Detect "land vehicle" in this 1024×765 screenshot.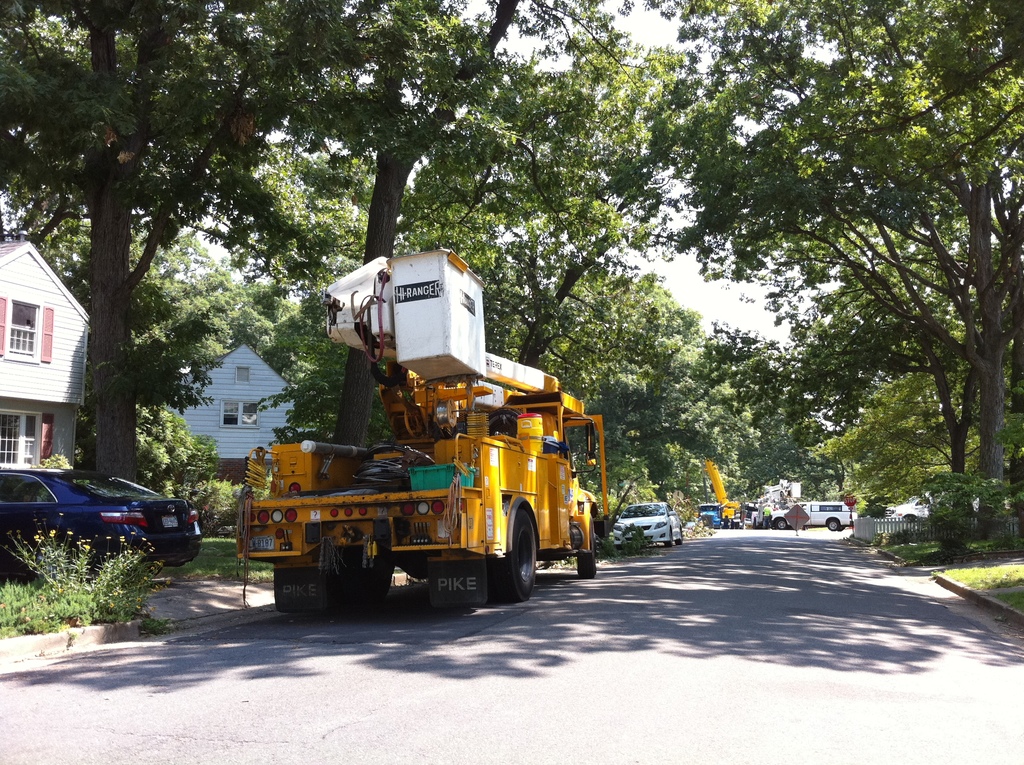
Detection: Rect(0, 469, 200, 585).
